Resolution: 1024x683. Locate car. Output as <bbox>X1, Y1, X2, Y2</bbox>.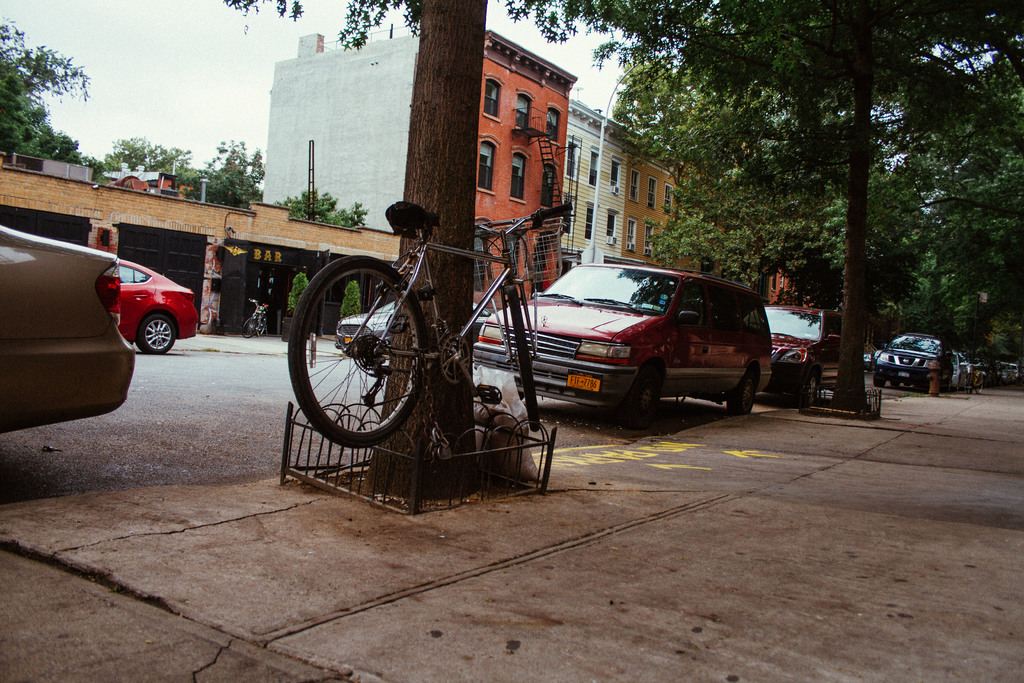
<bbox>118, 258, 199, 356</bbox>.
